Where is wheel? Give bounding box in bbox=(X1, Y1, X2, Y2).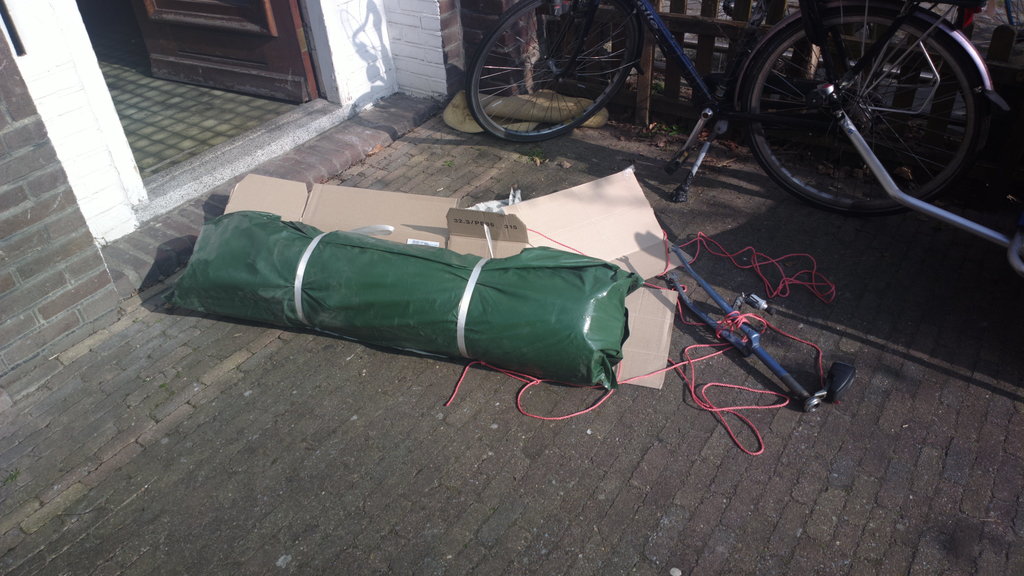
bbox=(467, 0, 637, 141).
